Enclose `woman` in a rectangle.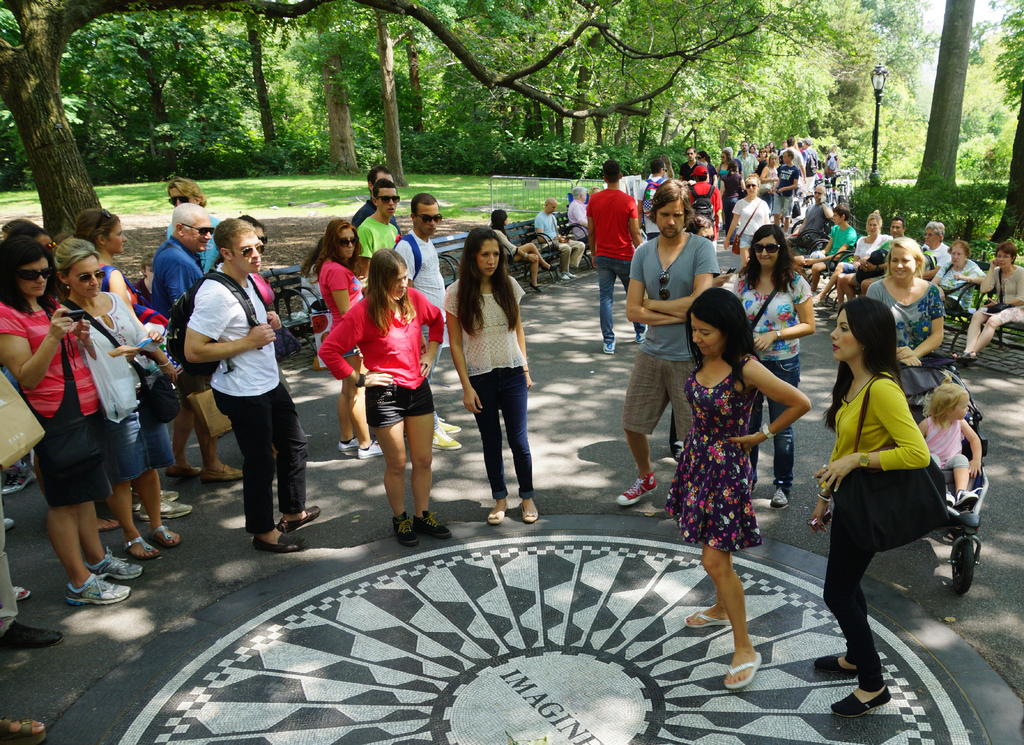
x1=721 y1=158 x2=748 y2=240.
